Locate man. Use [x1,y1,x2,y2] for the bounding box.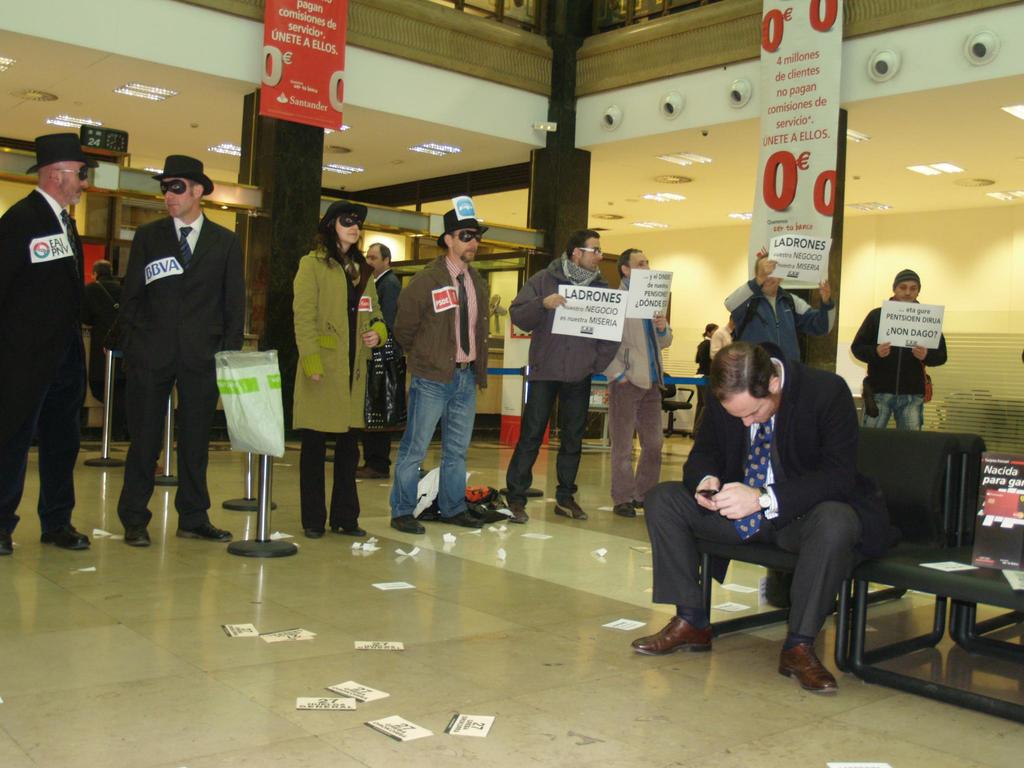
[506,228,621,515].
